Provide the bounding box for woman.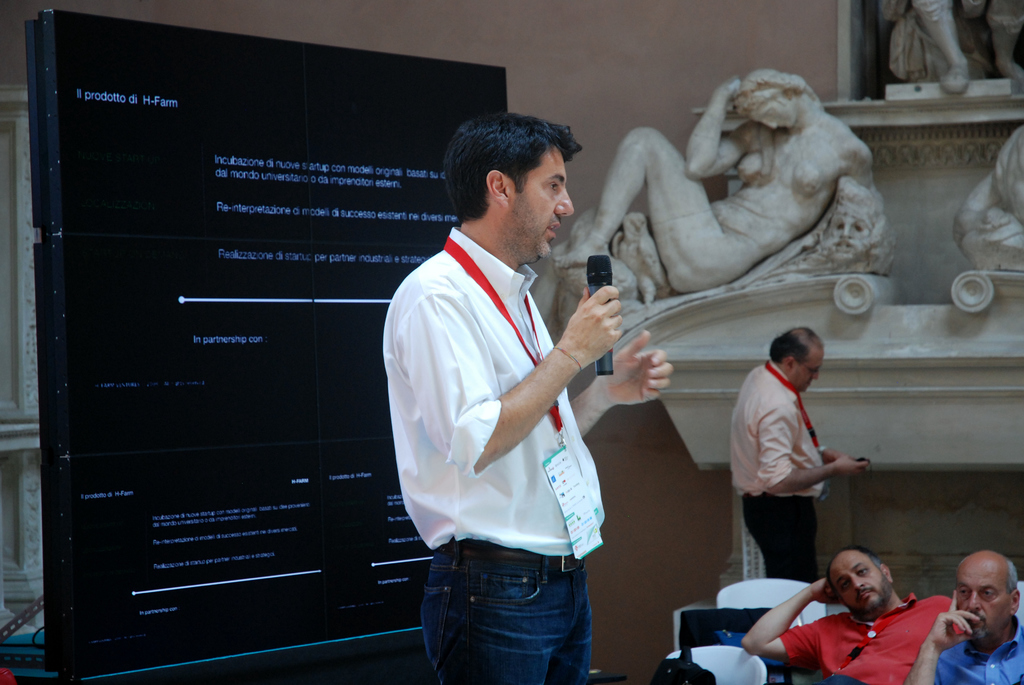
bbox=(568, 51, 890, 352).
